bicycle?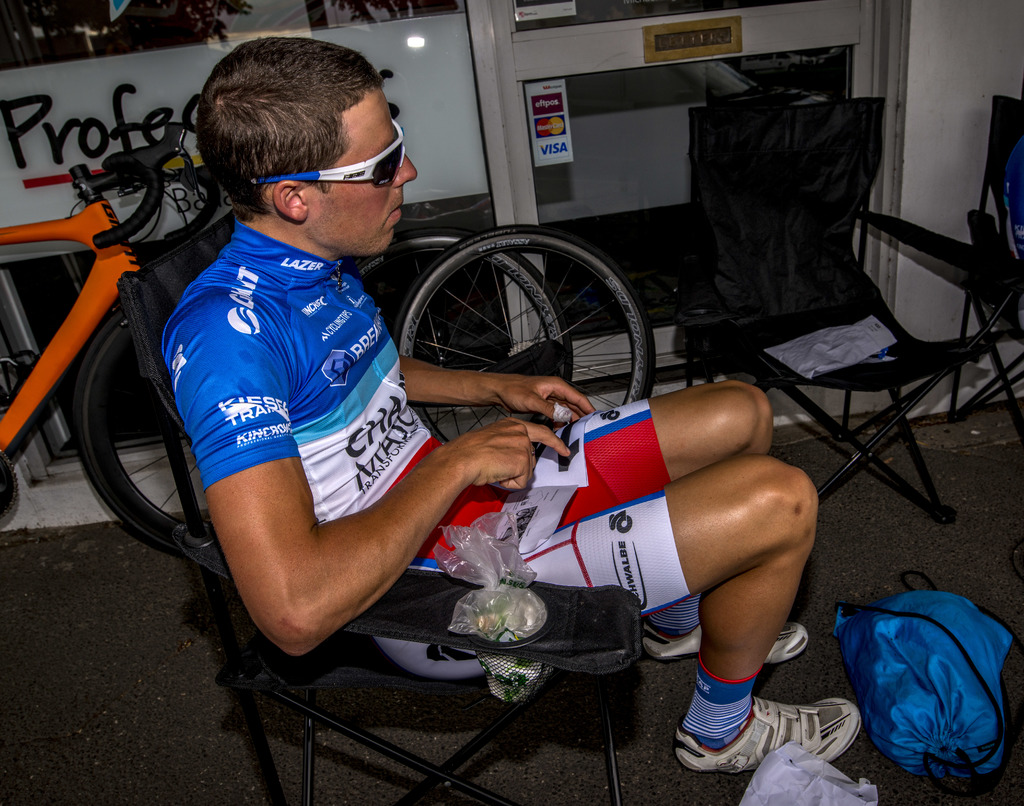
[0,122,217,549]
